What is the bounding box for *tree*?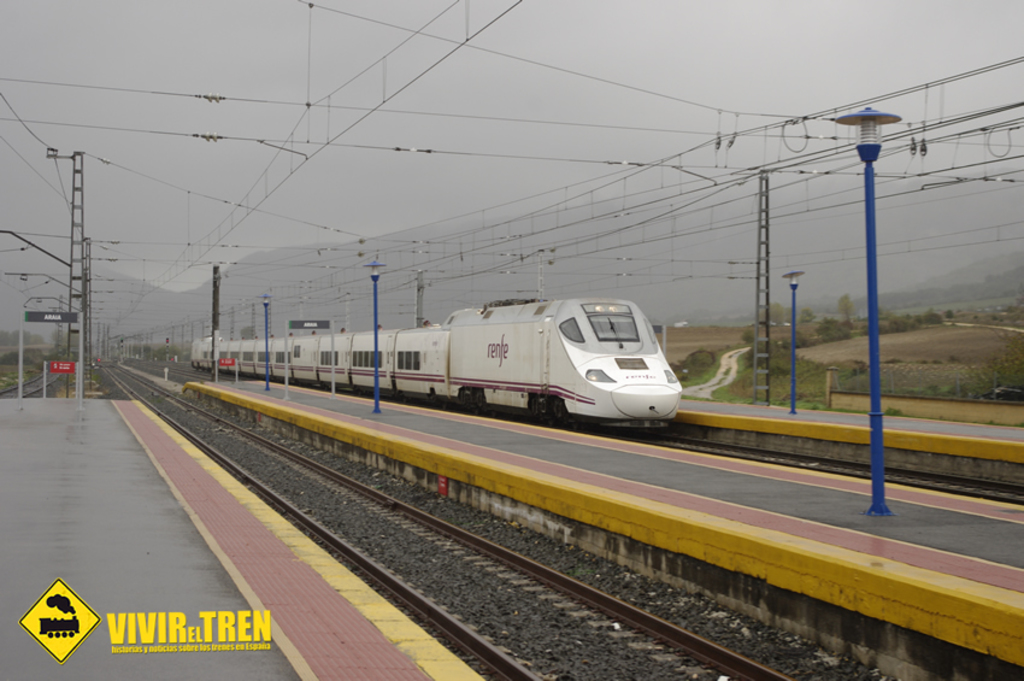
798,307,820,327.
